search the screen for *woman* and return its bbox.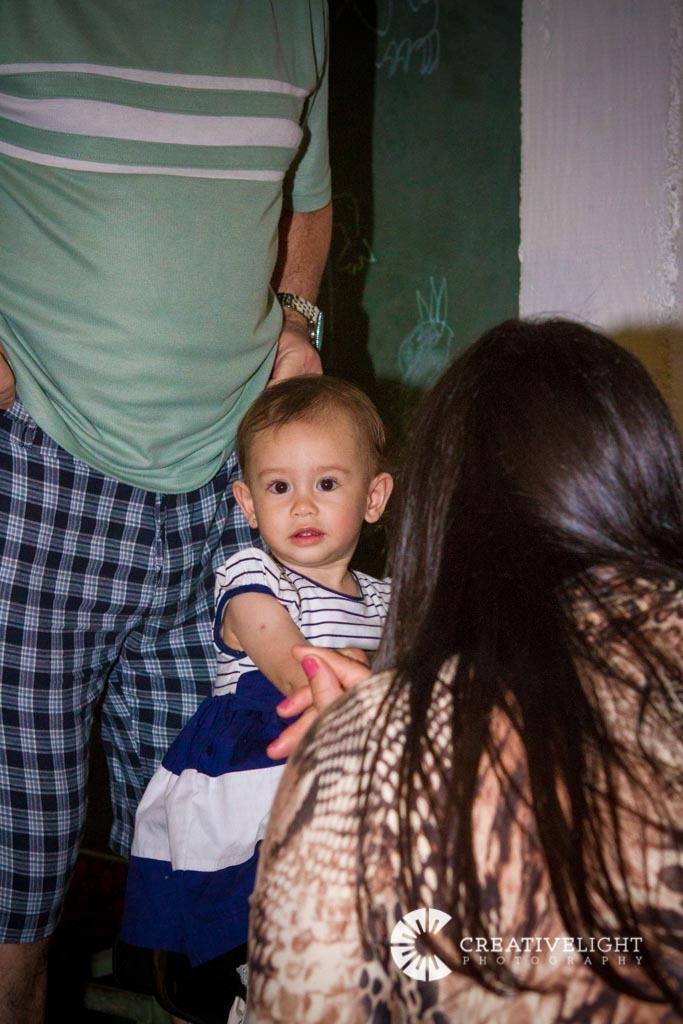
Found: (x1=197, y1=272, x2=668, y2=1023).
